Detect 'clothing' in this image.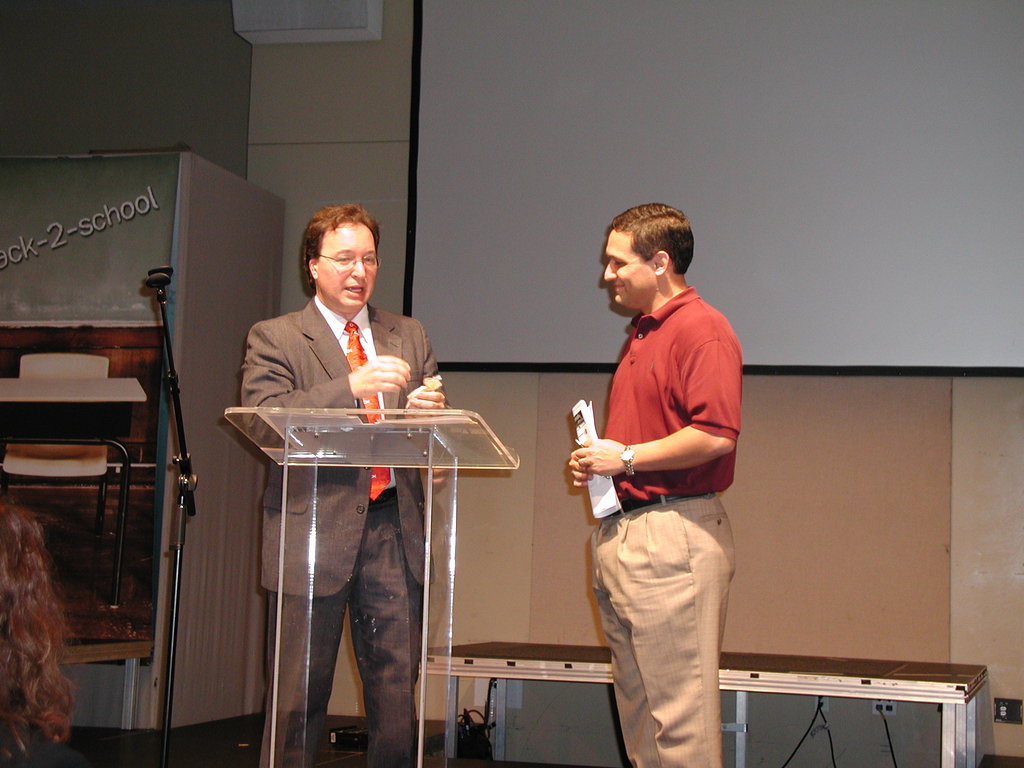
Detection: x1=563, y1=273, x2=746, y2=724.
